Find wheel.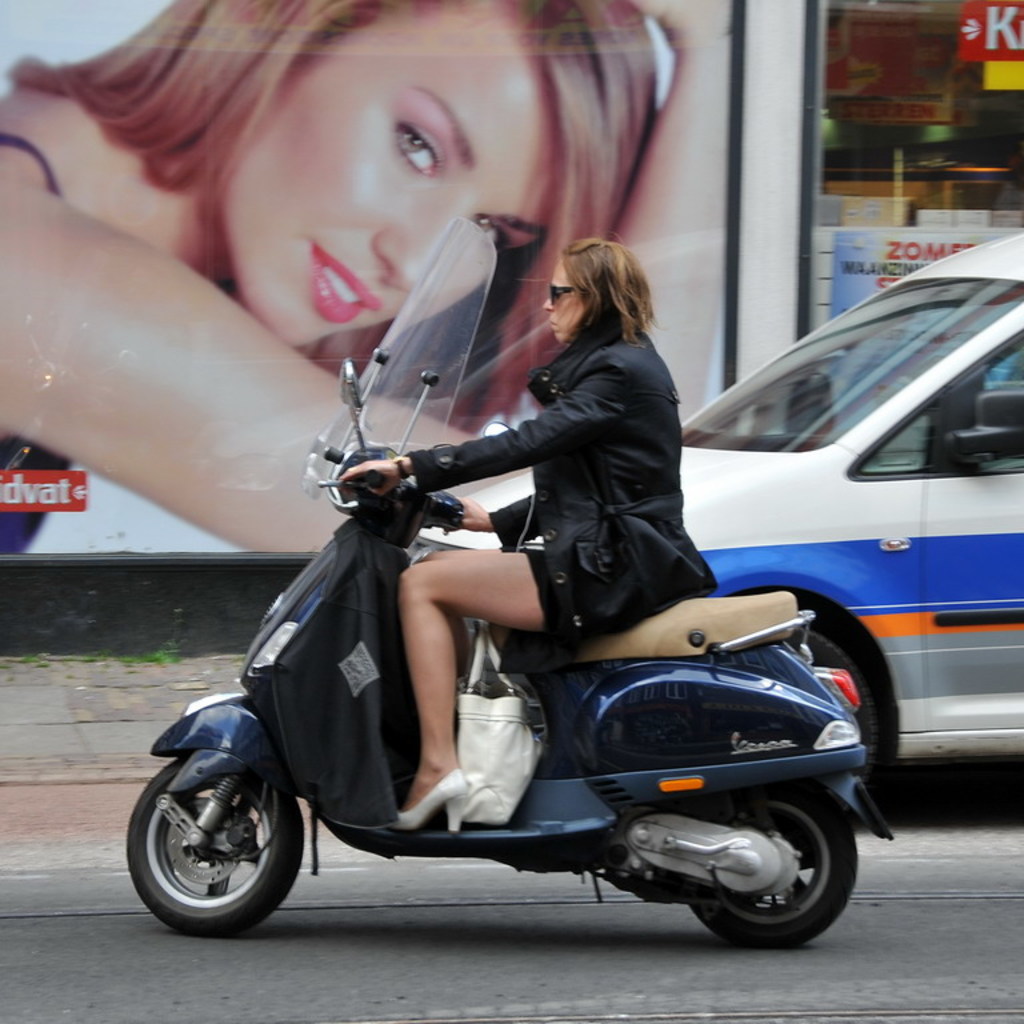
locate(680, 784, 867, 948).
